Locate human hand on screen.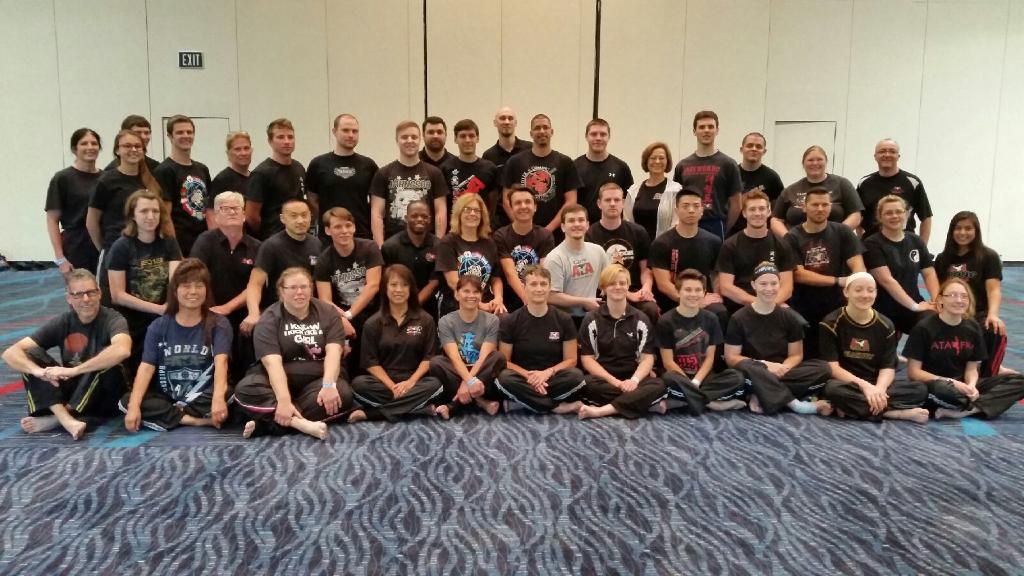
On screen at <bbox>624, 292, 656, 304</bbox>.
